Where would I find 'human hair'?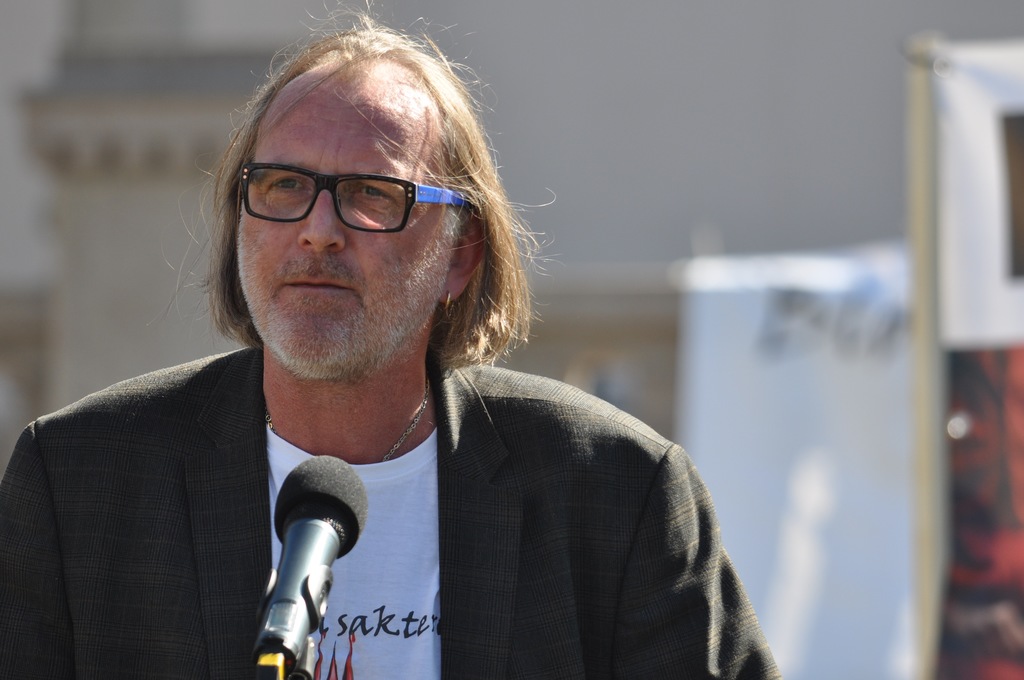
At (x1=185, y1=63, x2=543, y2=305).
